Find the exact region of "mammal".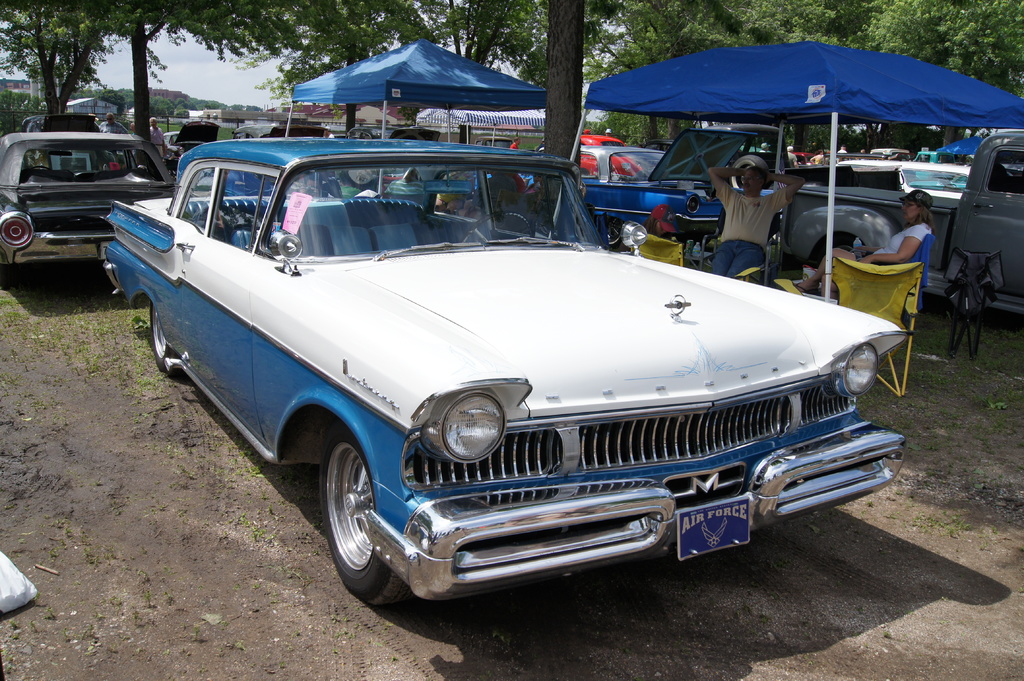
Exact region: crop(795, 190, 928, 302).
